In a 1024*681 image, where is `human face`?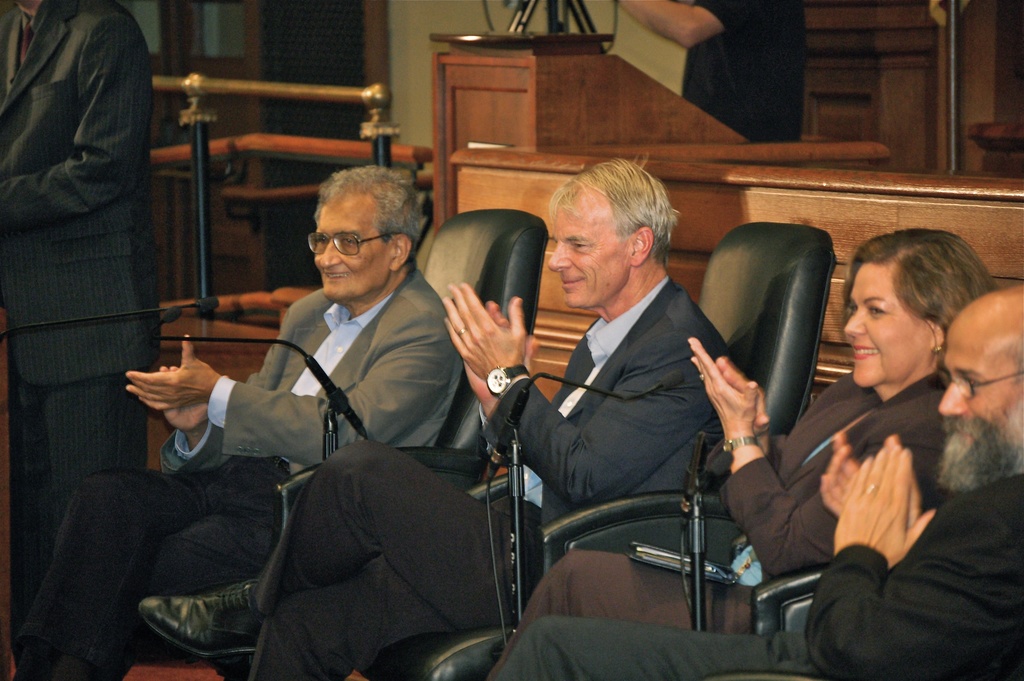
x1=546, y1=194, x2=620, y2=308.
